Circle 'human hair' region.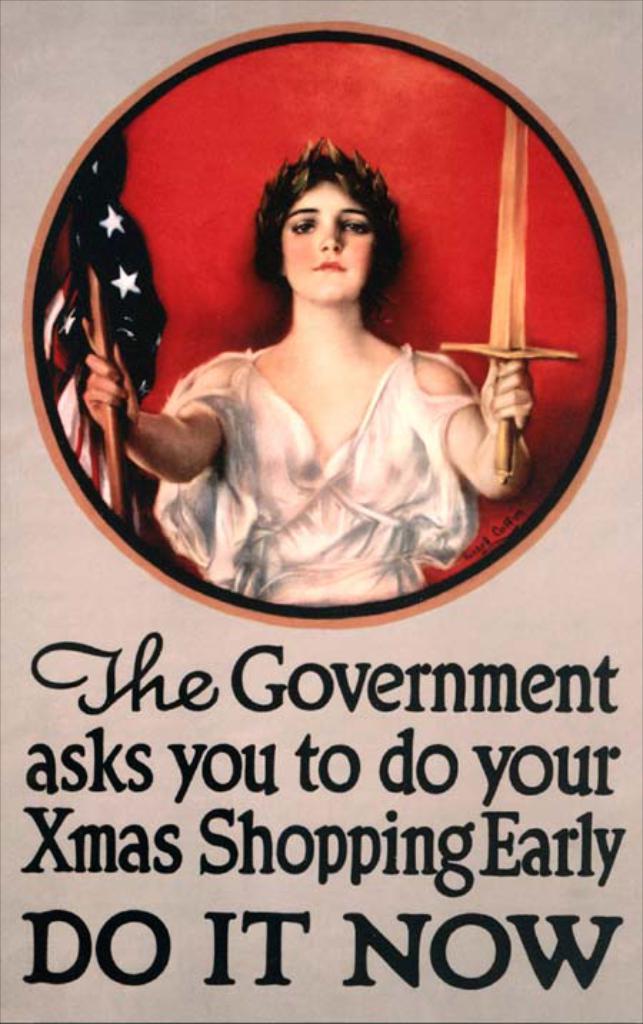
Region: box=[244, 143, 417, 357].
